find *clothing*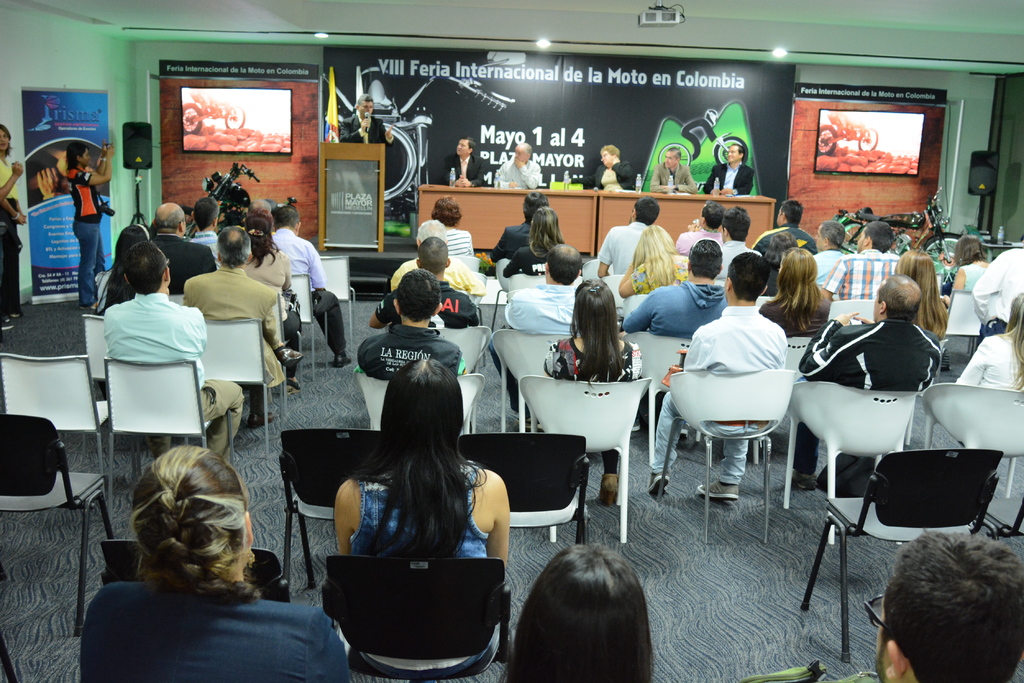
rect(955, 326, 1021, 385)
